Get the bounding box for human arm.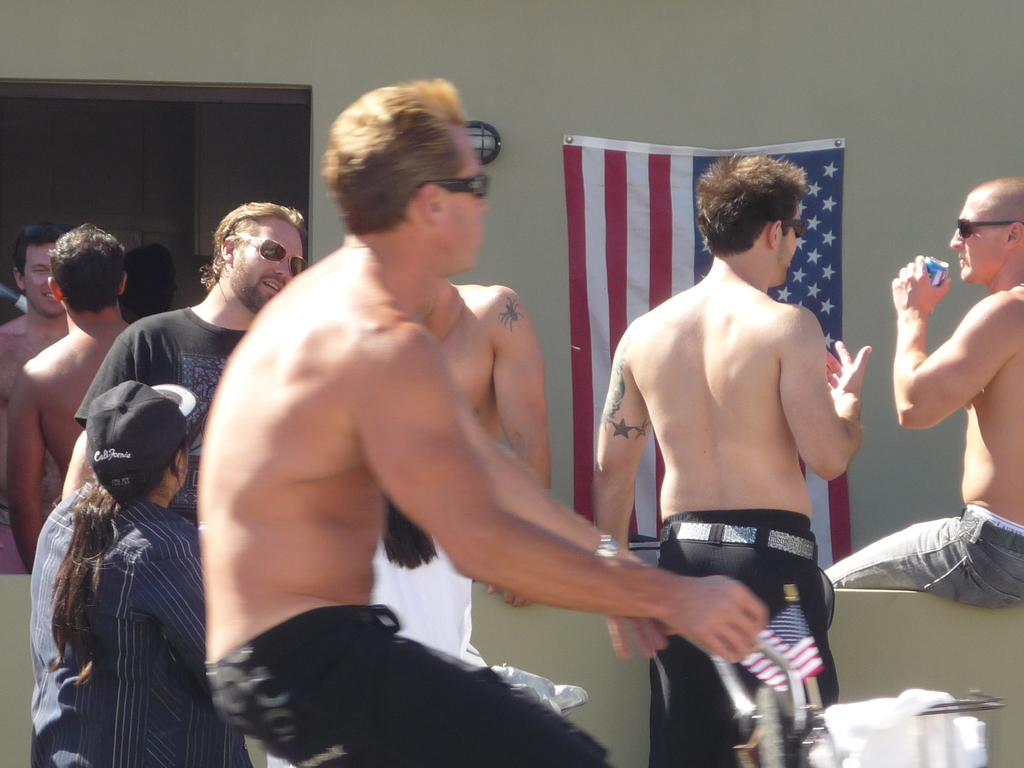
60, 321, 134, 498.
